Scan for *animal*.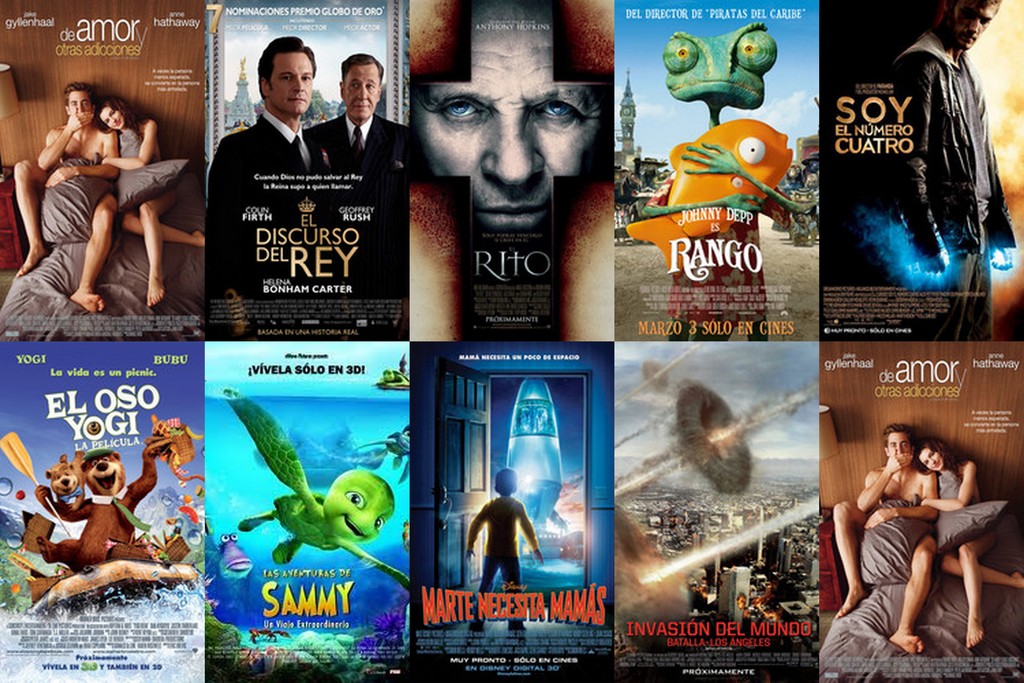
Scan result: (216,535,252,579).
